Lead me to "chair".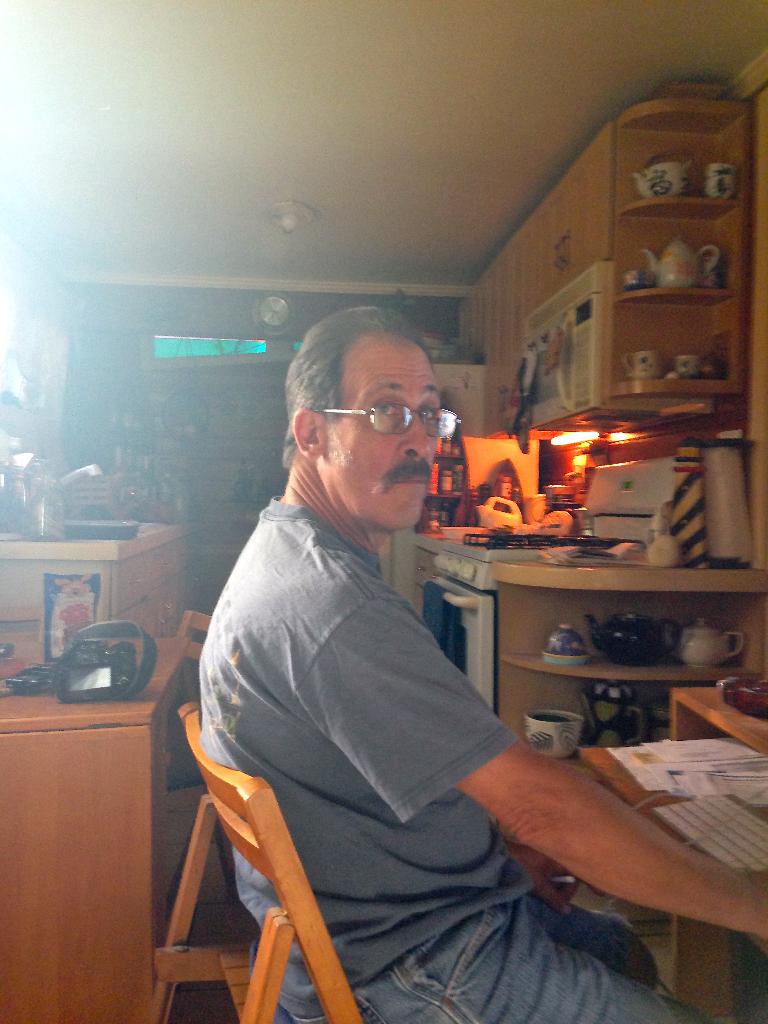
Lead to [left=148, top=697, right=385, bottom=1023].
